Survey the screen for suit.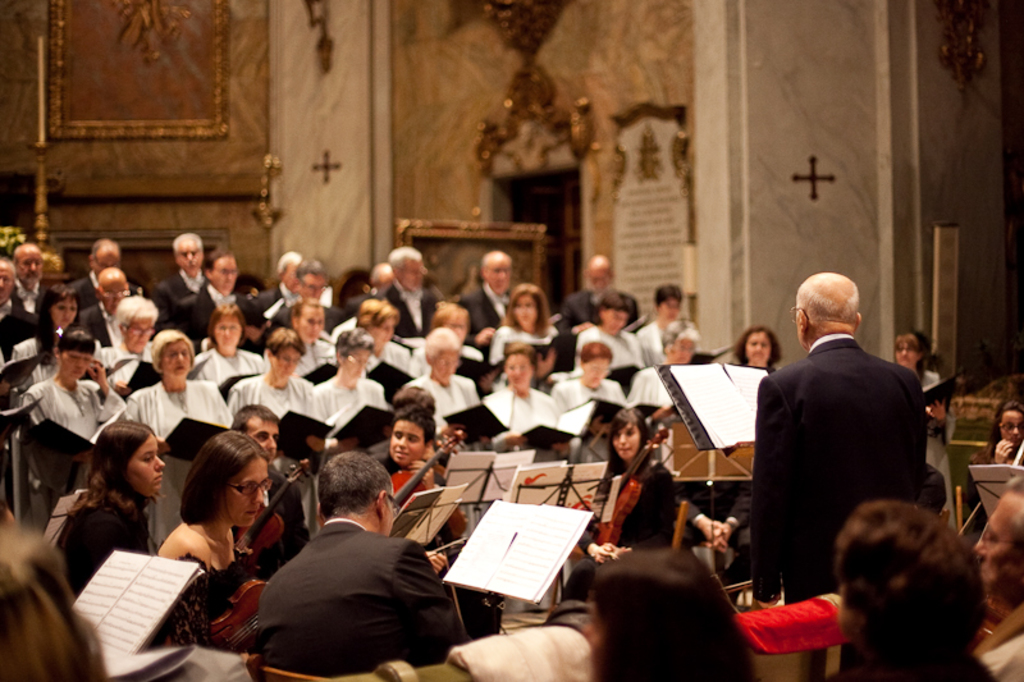
Survey found: crop(173, 282, 269, 339).
